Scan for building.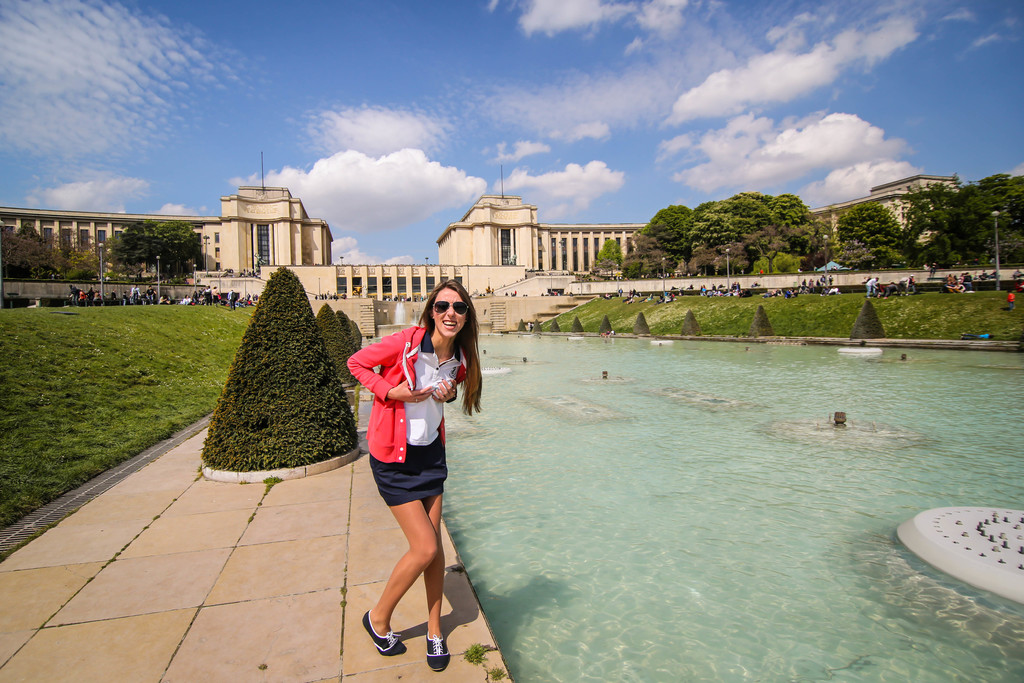
Scan result: (334,190,644,320).
